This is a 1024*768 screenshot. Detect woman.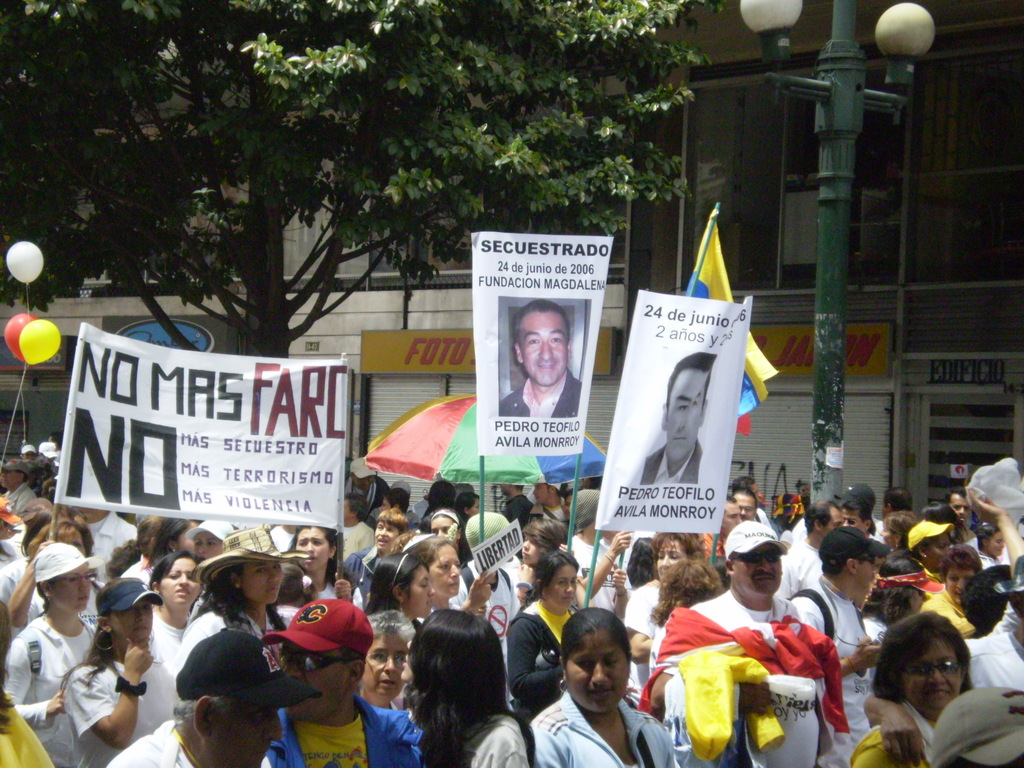
<box>919,500,968,550</box>.
